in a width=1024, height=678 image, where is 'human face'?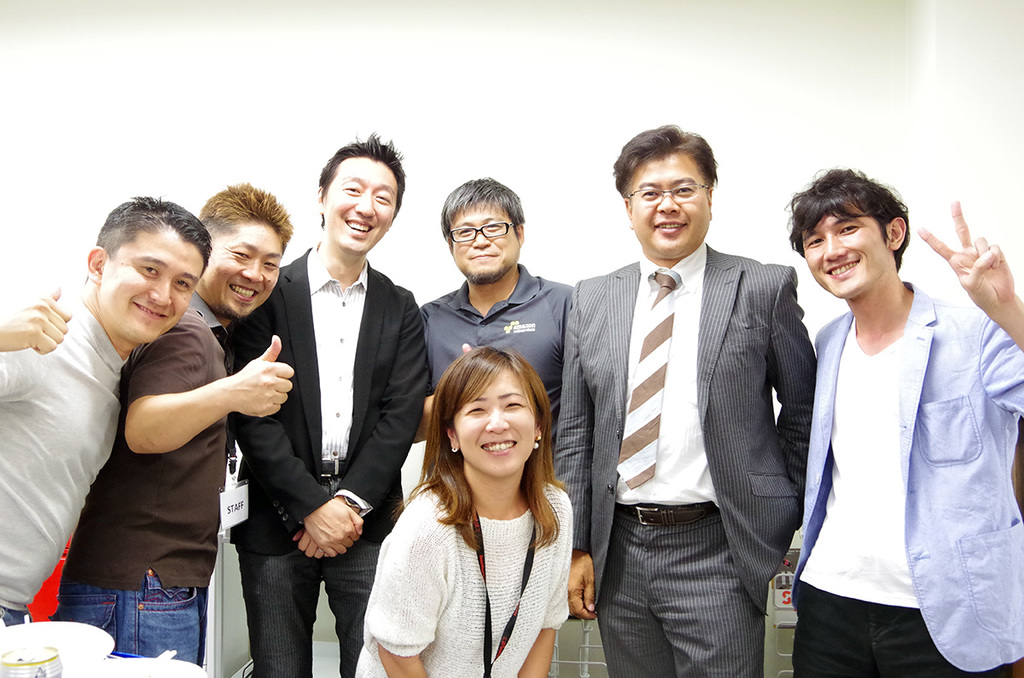
BBox(628, 148, 707, 261).
